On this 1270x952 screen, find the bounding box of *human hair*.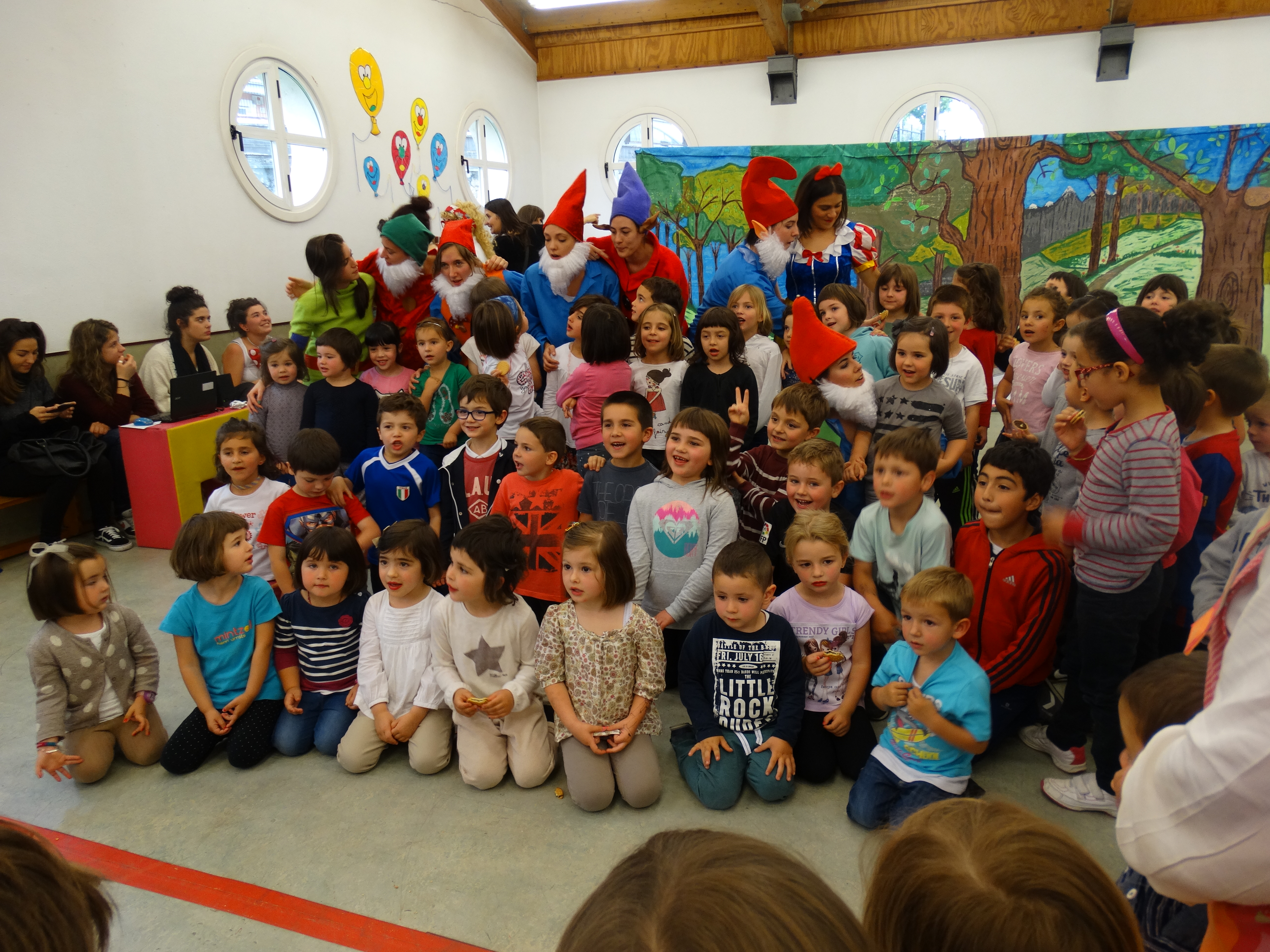
Bounding box: 111, 91, 126, 106.
